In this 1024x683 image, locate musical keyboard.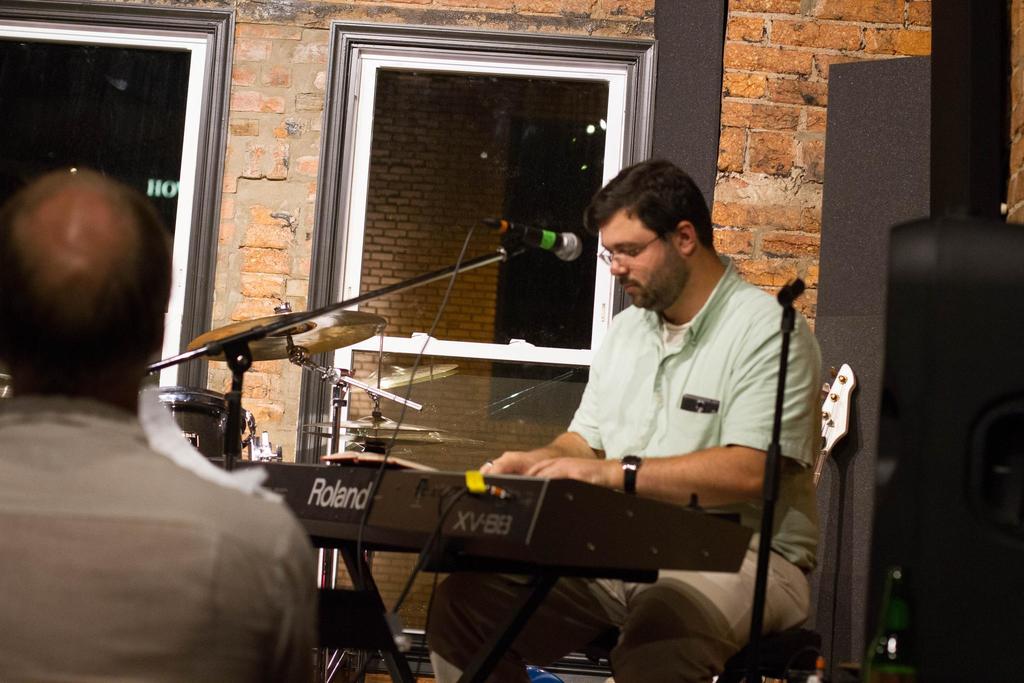
Bounding box: [399, 399, 820, 616].
